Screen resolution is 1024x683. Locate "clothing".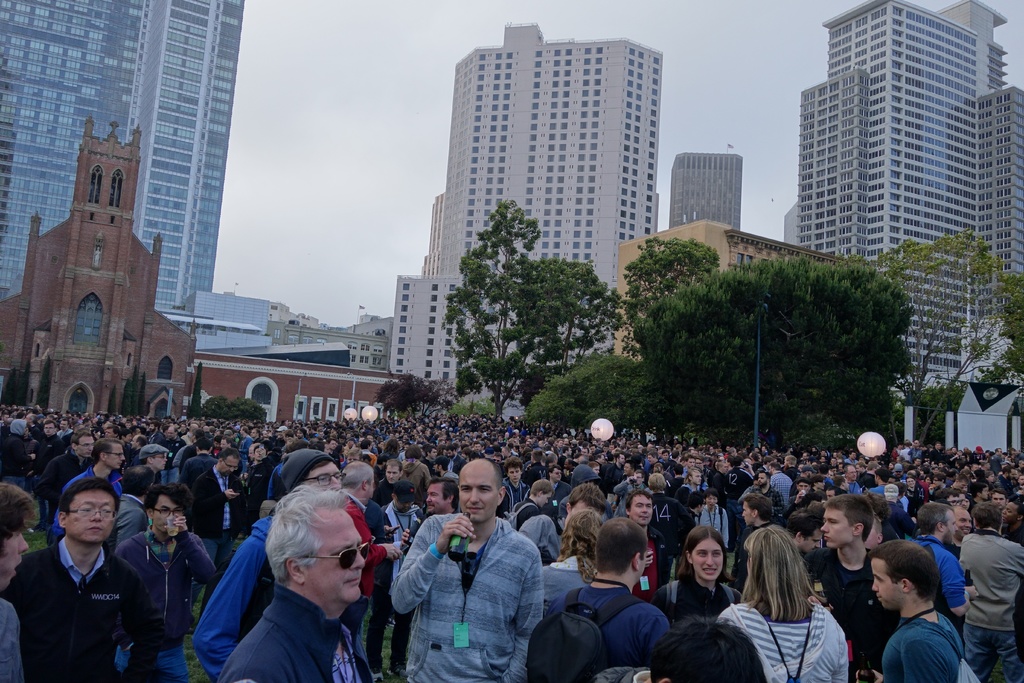
[left=806, top=548, right=898, bottom=659].
